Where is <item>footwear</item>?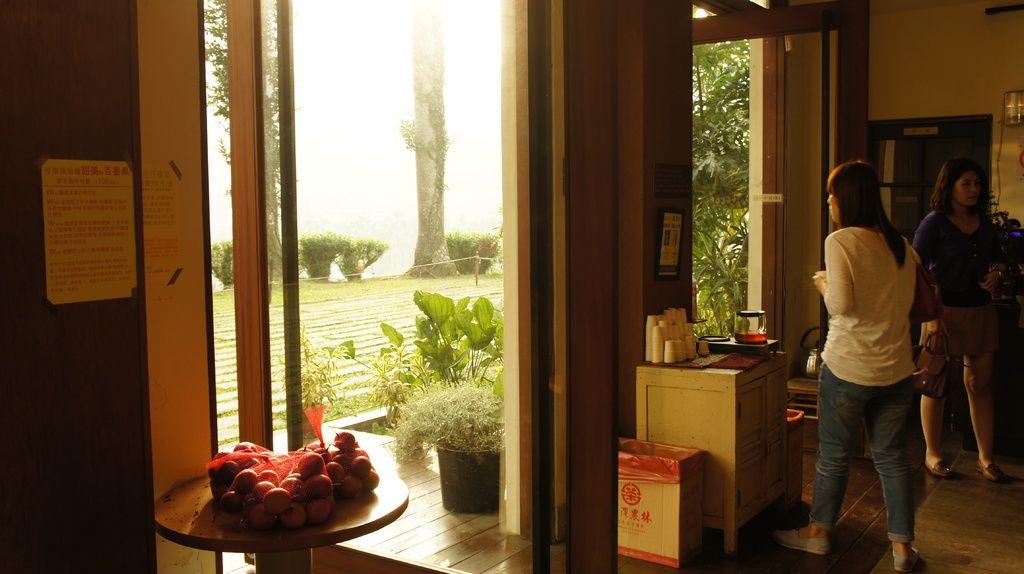
(974, 454, 1012, 486).
